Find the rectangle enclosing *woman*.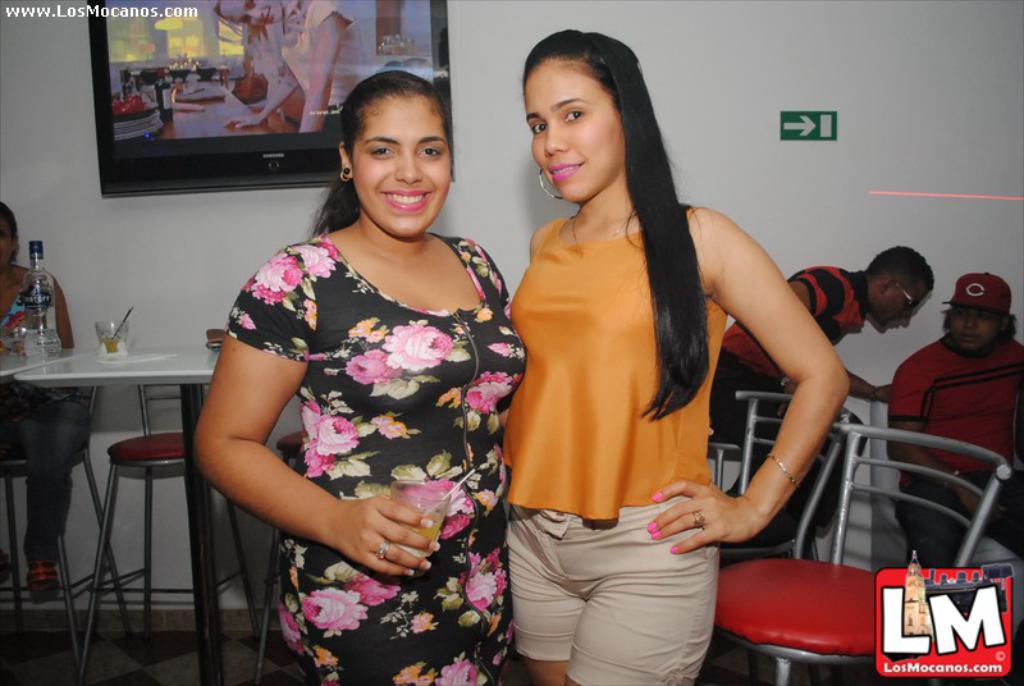
l=0, t=201, r=84, b=602.
